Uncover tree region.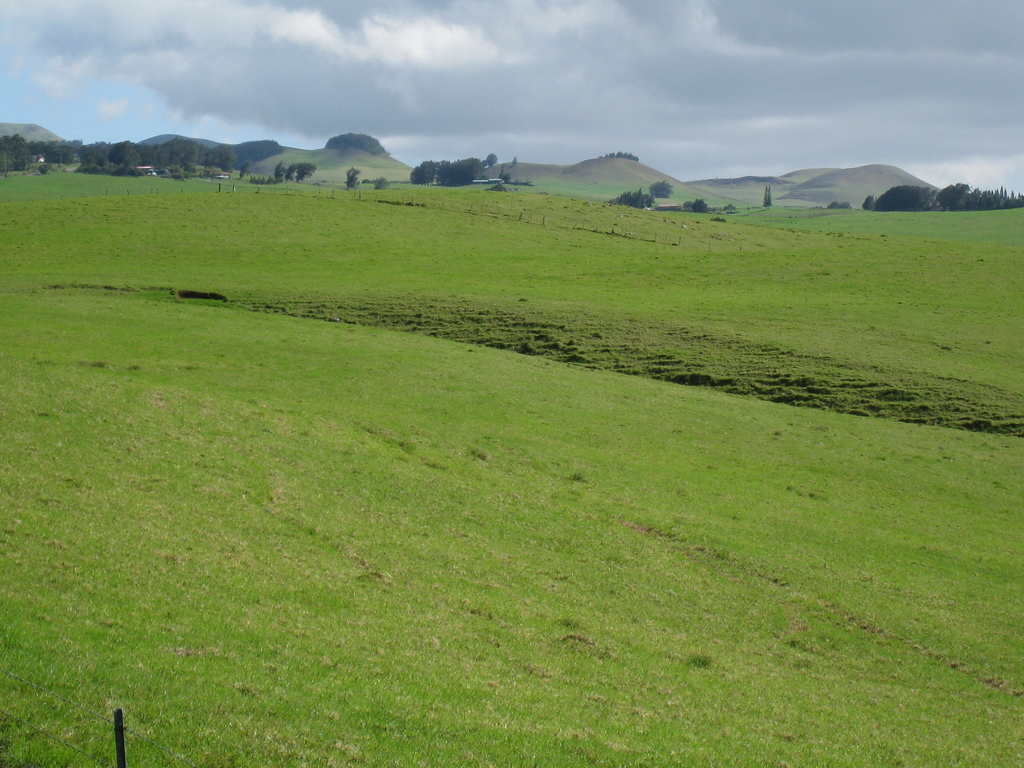
Uncovered: [431,156,475,184].
